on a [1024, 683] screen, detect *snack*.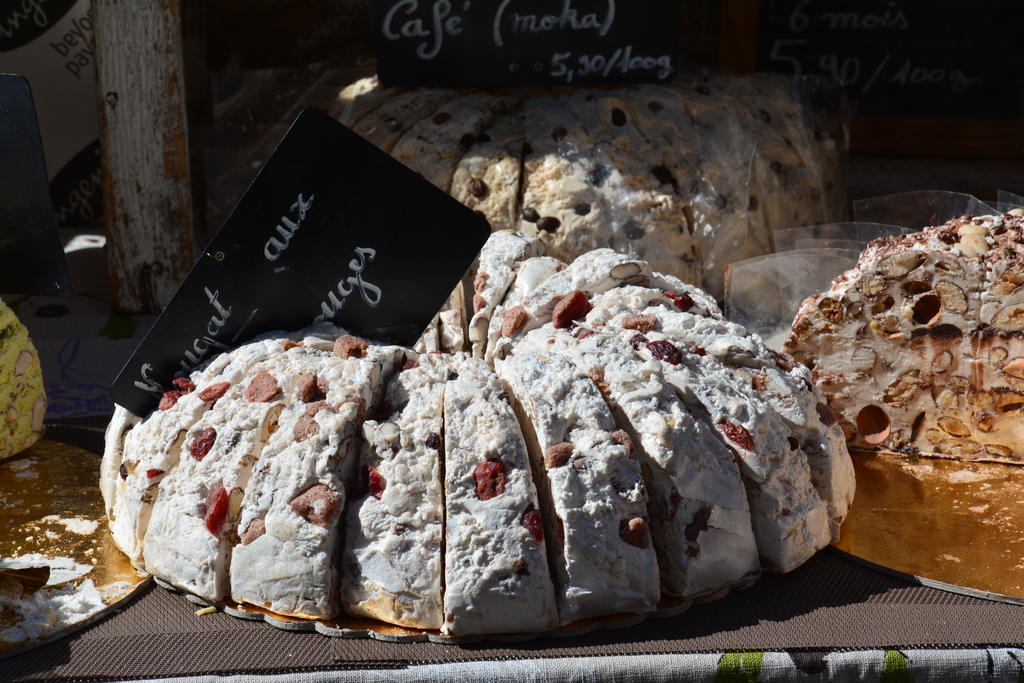
locate(332, 54, 1023, 603).
